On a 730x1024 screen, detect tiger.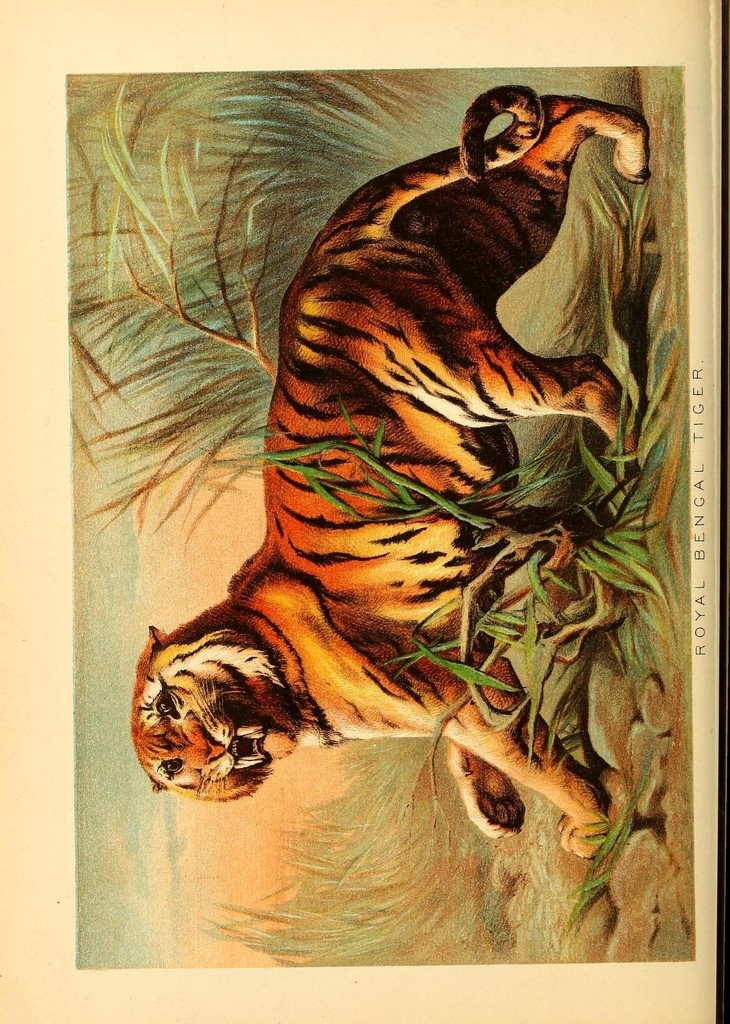
pyautogui.locateOnScreen(129, 87, 644, 856).
